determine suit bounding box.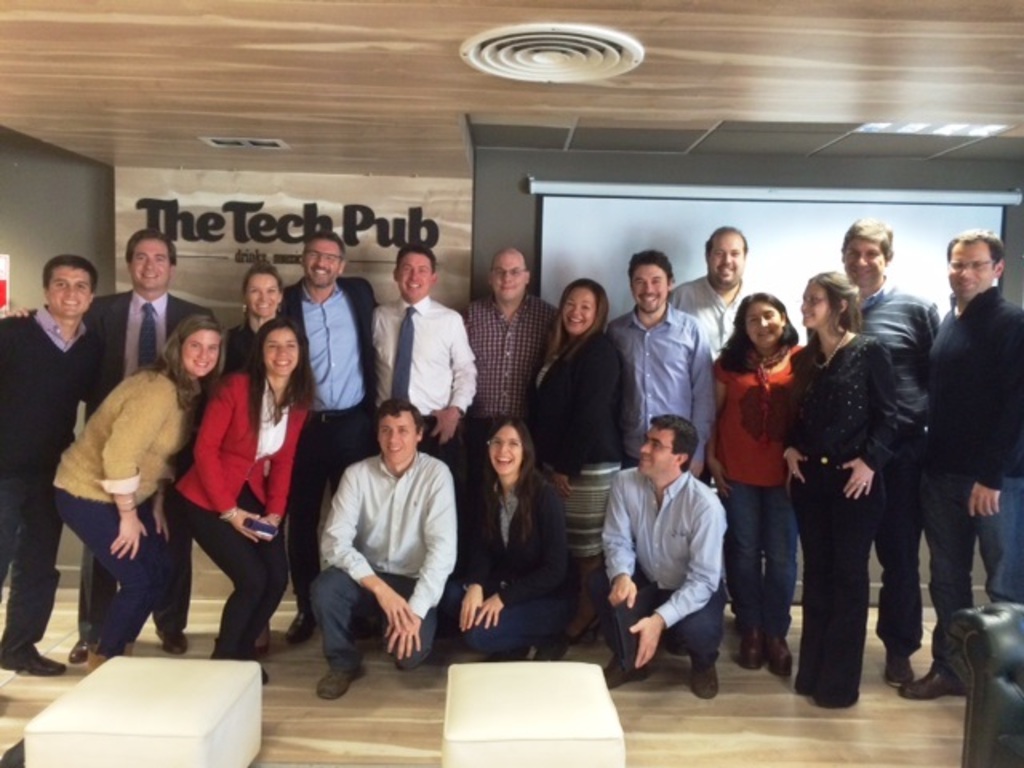
Determined: <bbox>75, 286, 213, 638</bbox>.
